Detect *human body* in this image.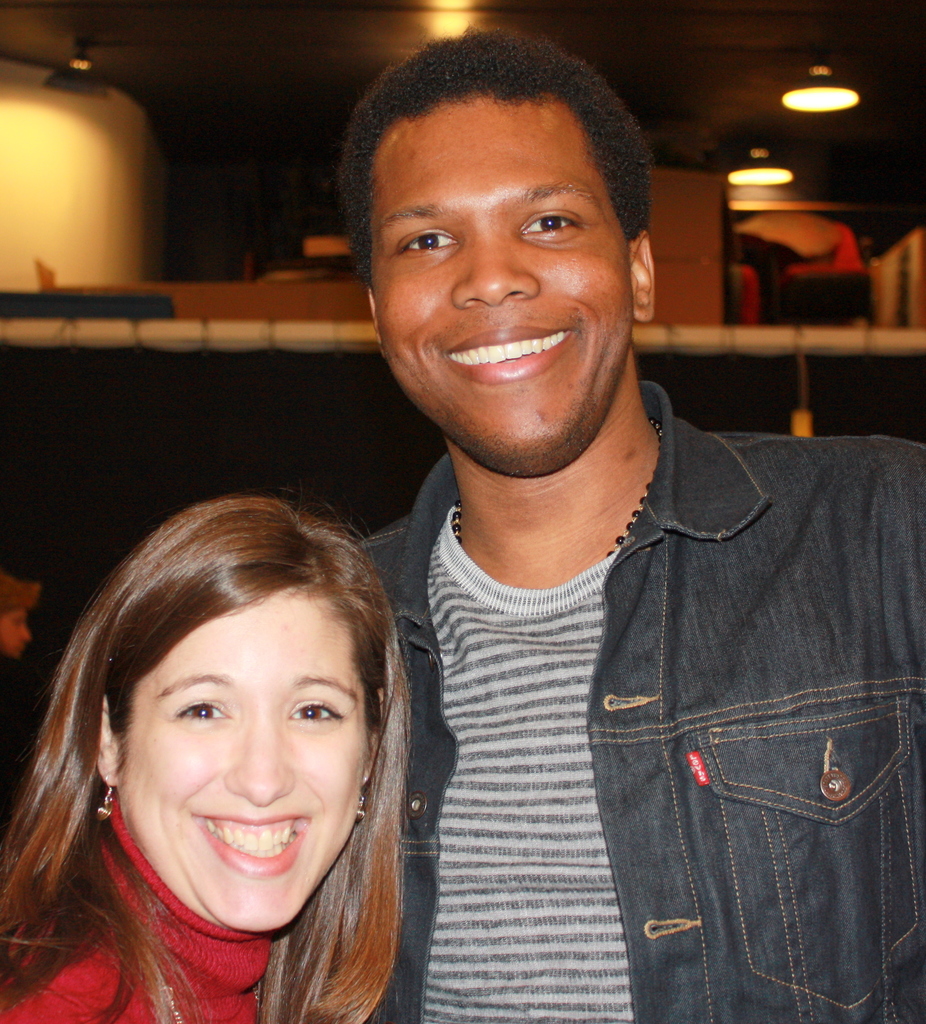
Detection: 0 489 415 1023.
